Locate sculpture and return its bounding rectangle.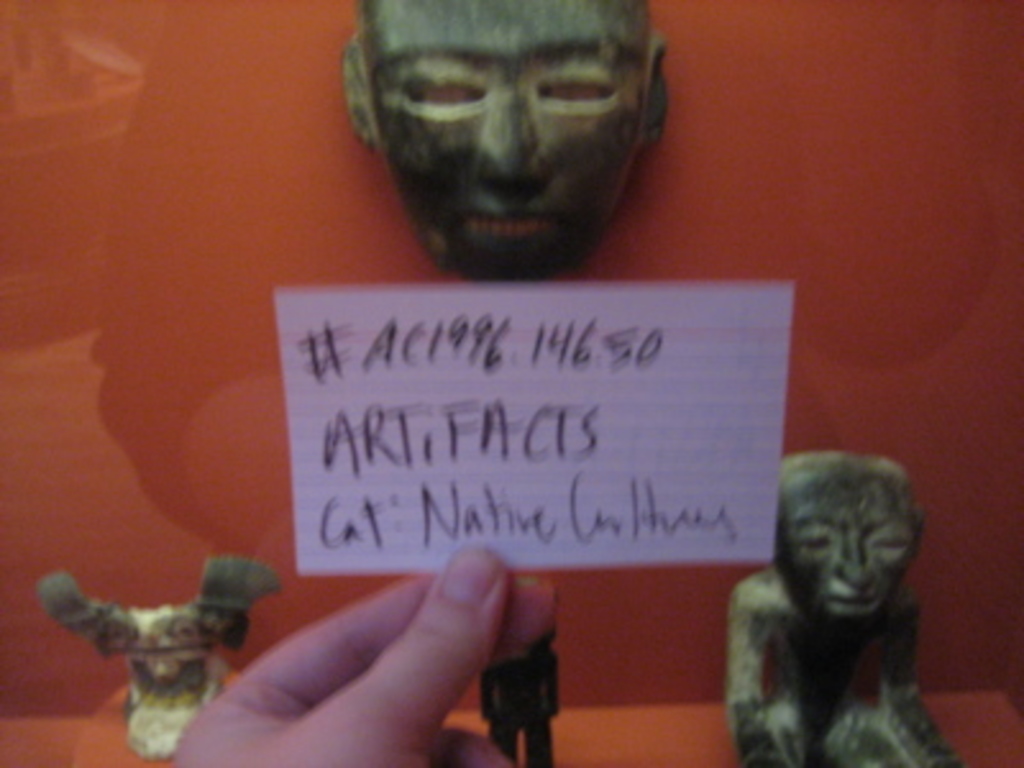
l=44, t=553, r=297, b=763.
